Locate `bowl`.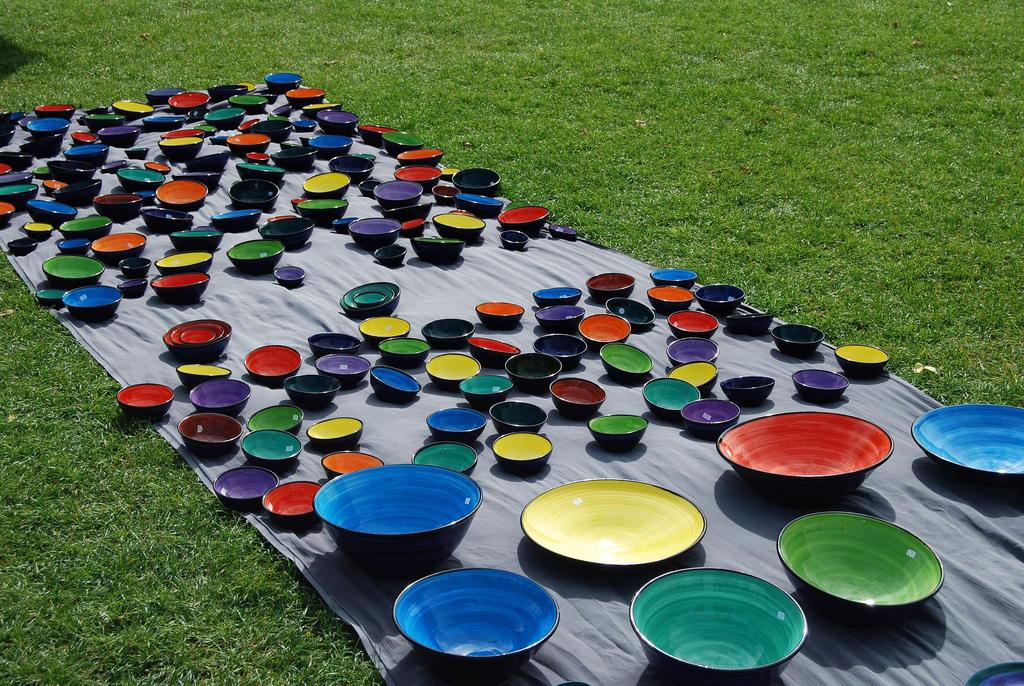
Bounding box: box(669, 361, 717, 398).
